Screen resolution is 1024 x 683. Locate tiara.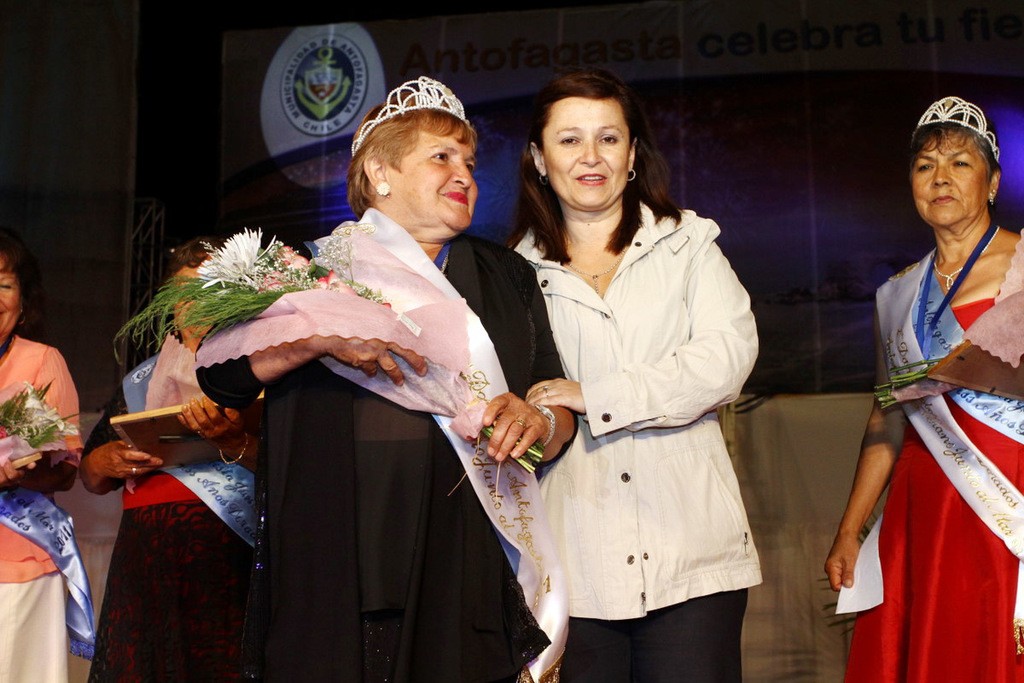
bbox=[349, 74, 468, 156].
